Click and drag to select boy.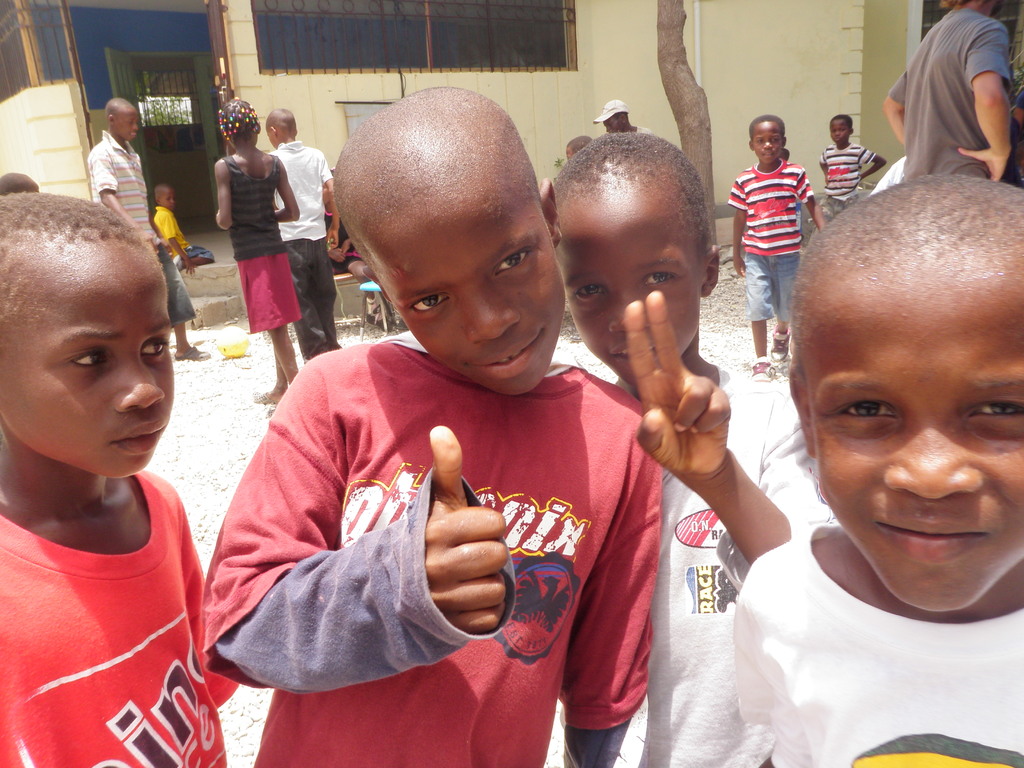
Selection: [152,180,211,272].
